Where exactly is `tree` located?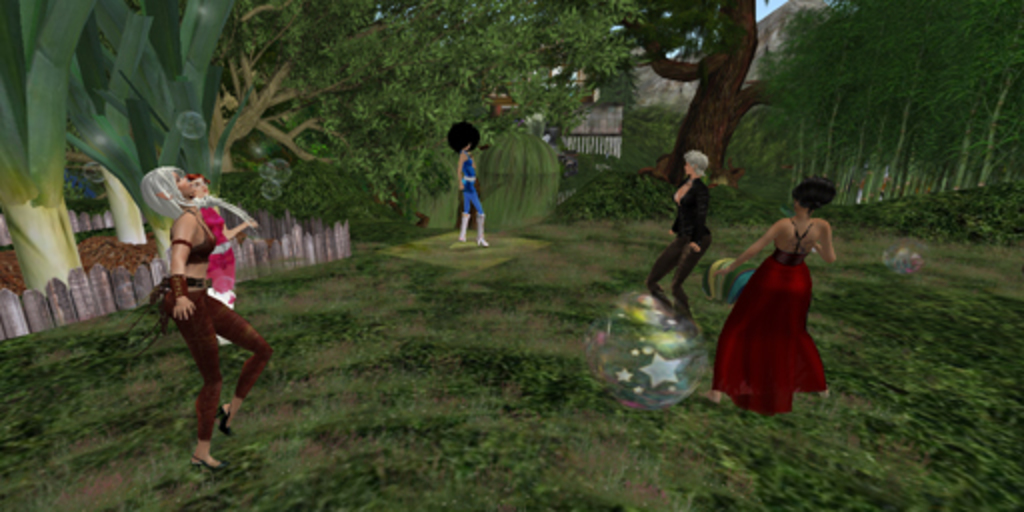
Its bounding box is region(138, 0, 232, 206).
